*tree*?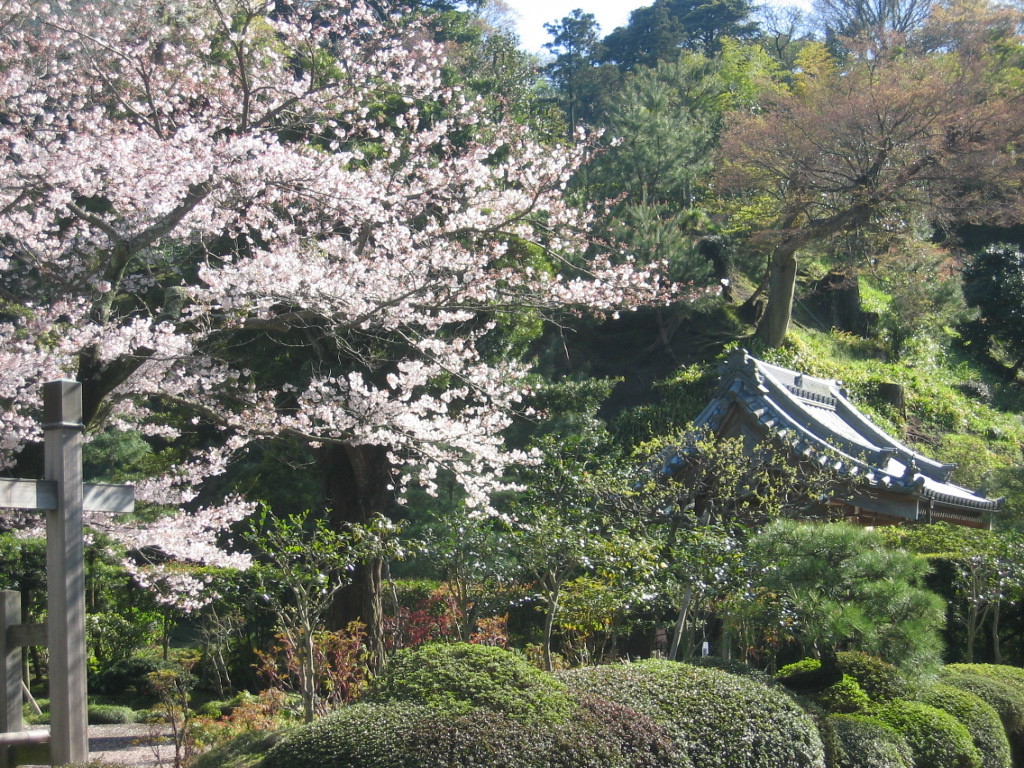
<region>0, 0, 678, 602</region>
